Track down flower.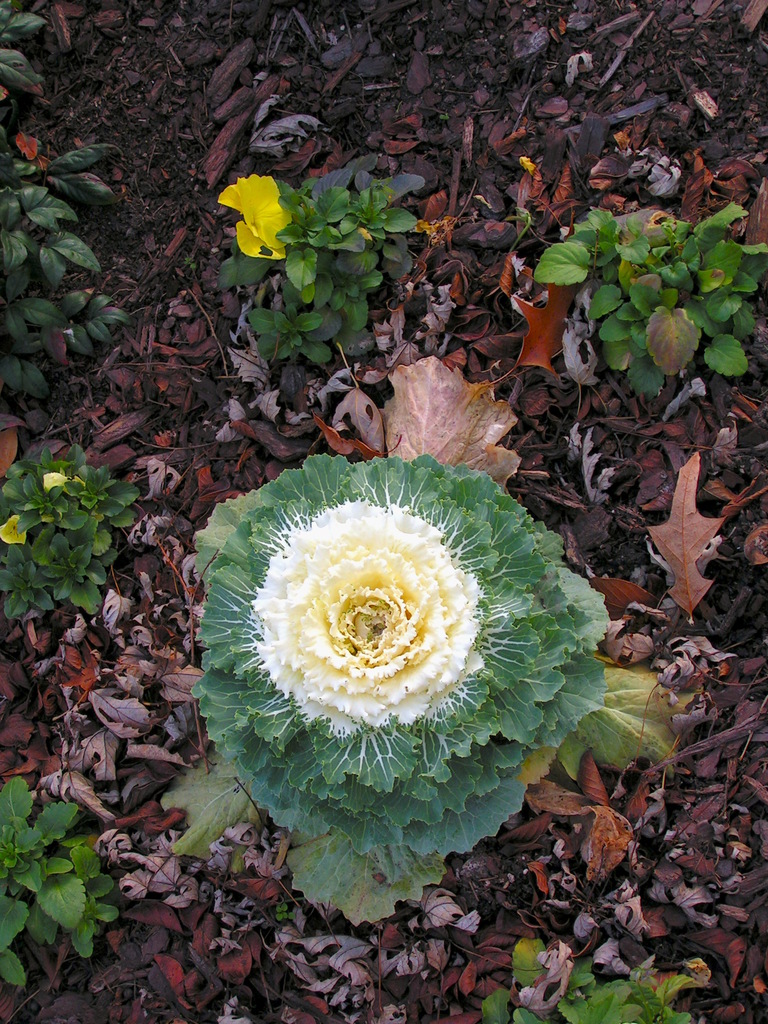
Tracked to rect(38, 469, 70, 494).
